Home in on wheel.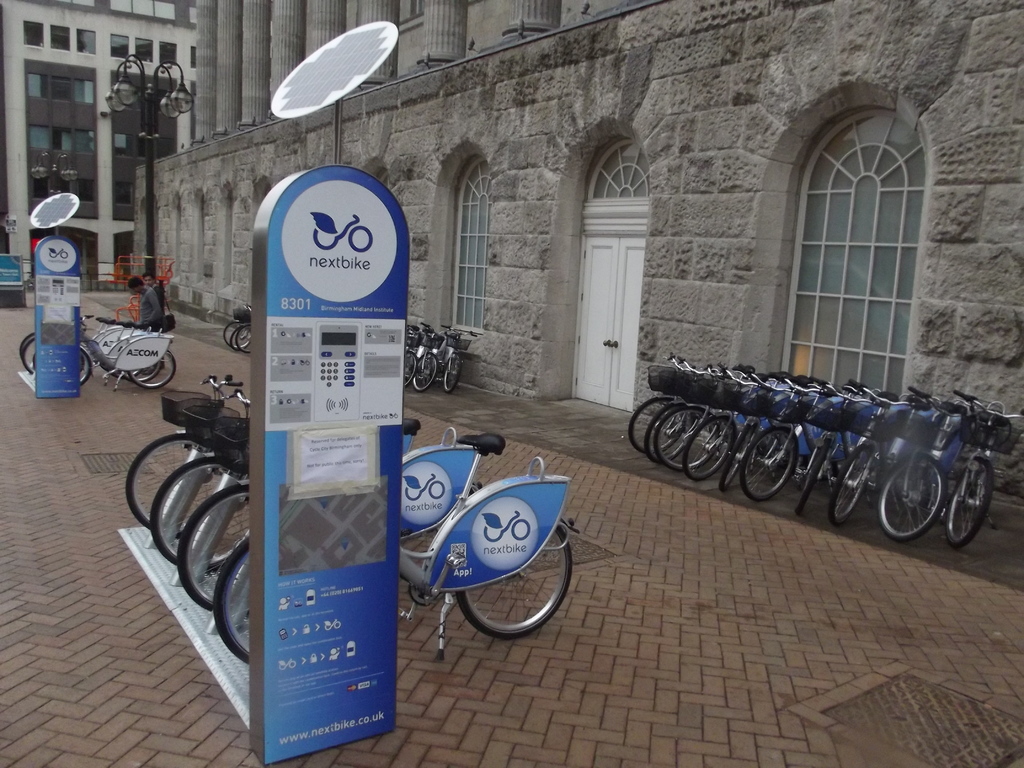
Homed in at select_region(18, 329, 36, 365).
